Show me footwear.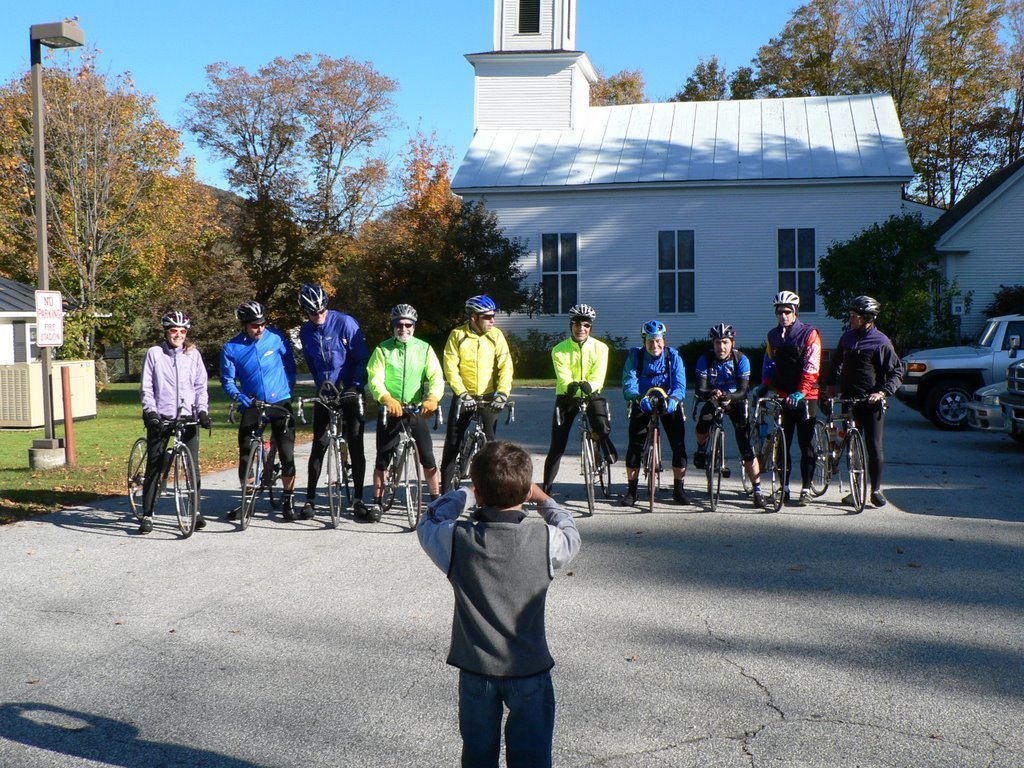
footwear is here: BBox(223, 498, 256, 519).
